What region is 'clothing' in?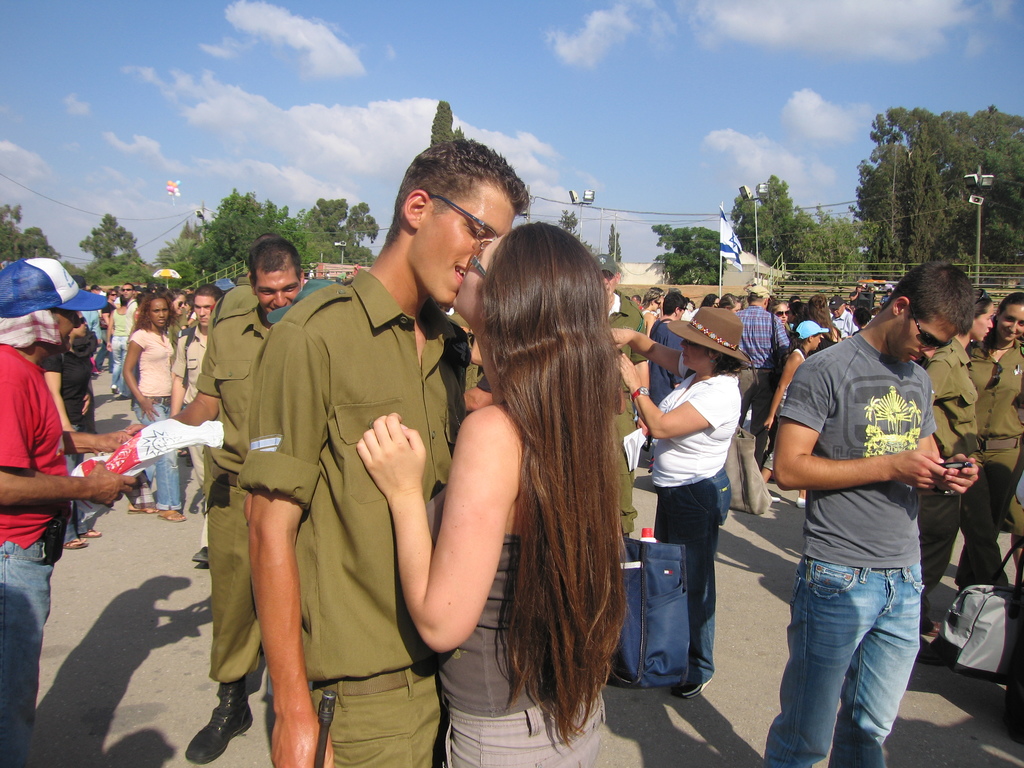
(x1=179, y1=324, x2=212, y2=476).
